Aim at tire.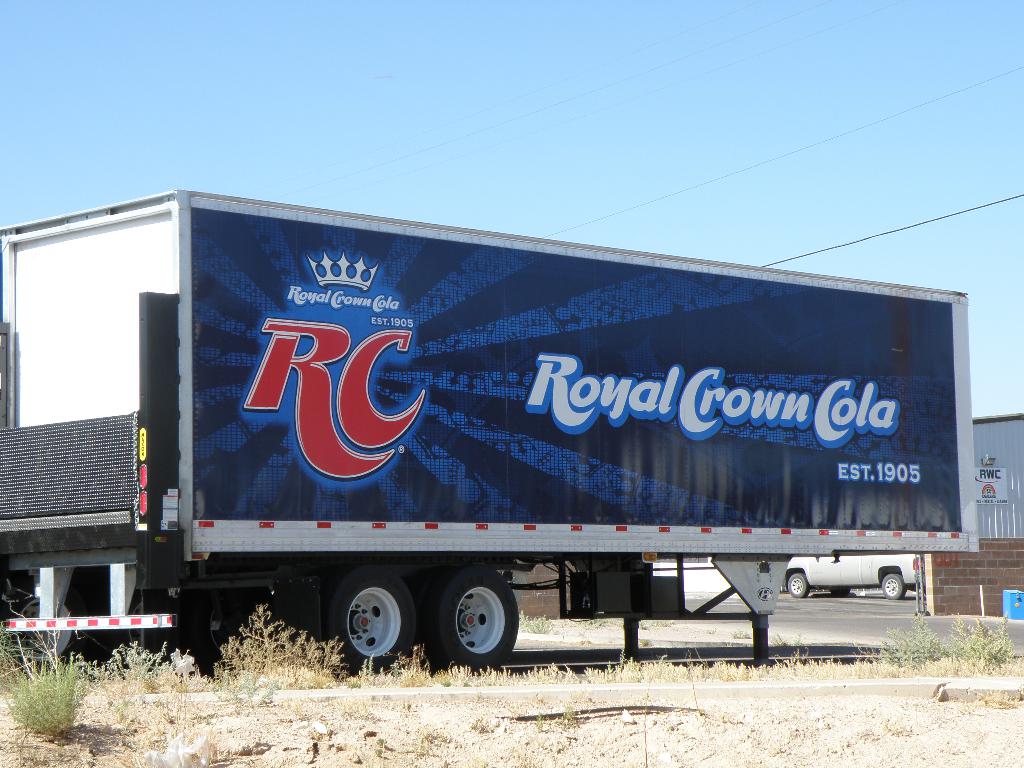
Aimed at bbox=(787, 572, 813, 600).
